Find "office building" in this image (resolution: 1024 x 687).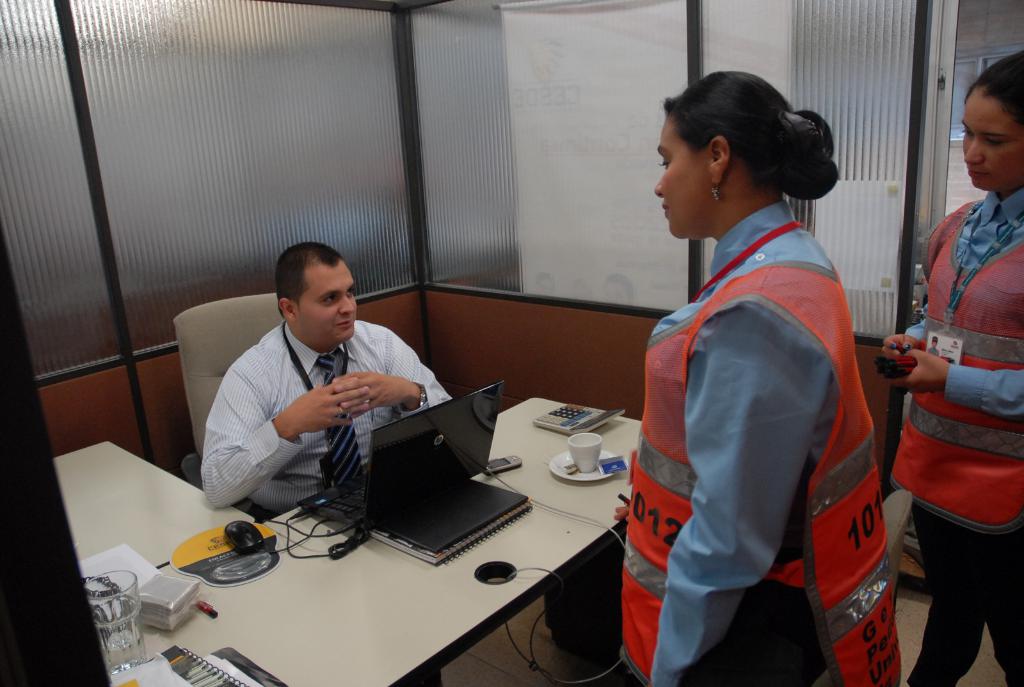
<region>0, 0, 1023, 686</region>.
